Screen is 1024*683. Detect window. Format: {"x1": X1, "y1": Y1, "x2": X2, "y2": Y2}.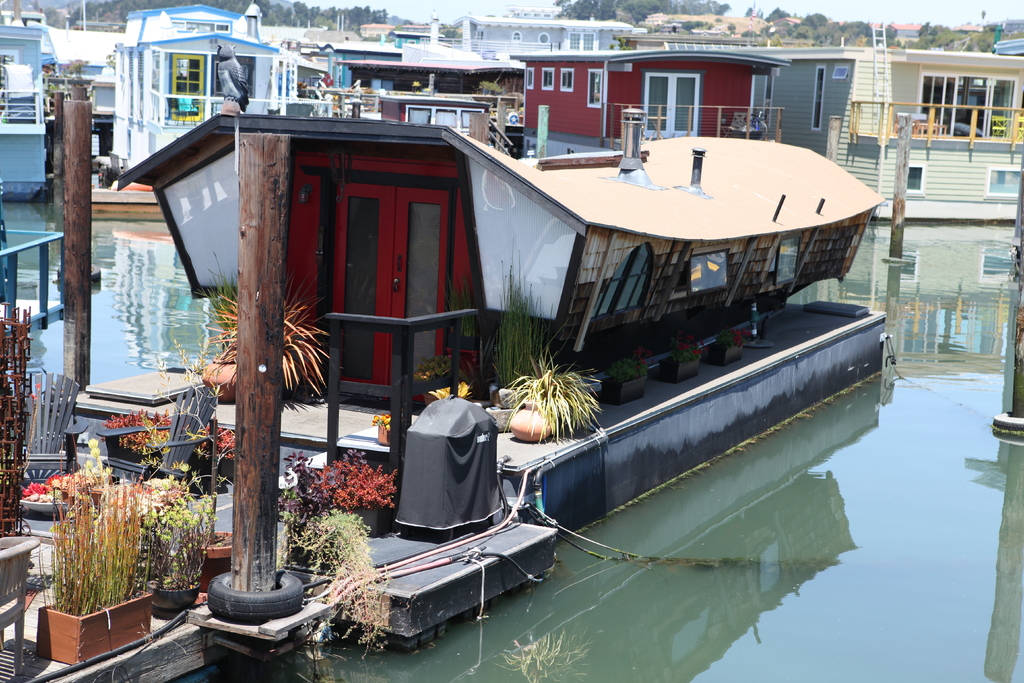
{"x1": 588, "y1": 72, "x2": 600, "y2": 108}.
